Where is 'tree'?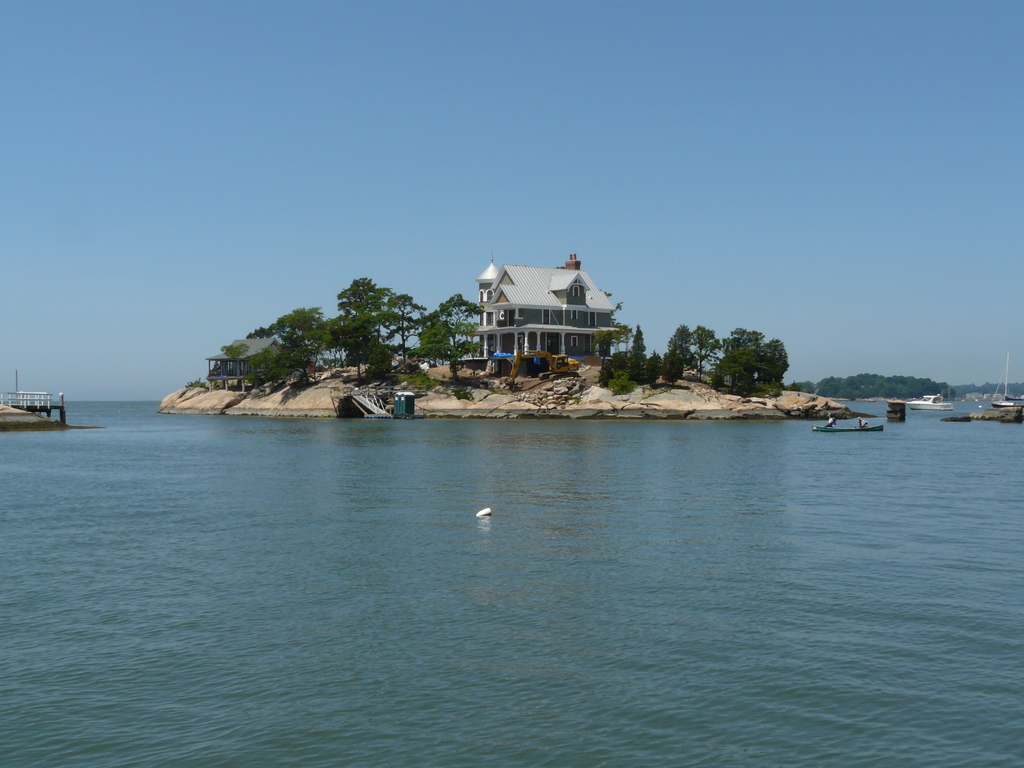
{"left": 436, "top": 286, "right": 478, "bottom": 358}.
